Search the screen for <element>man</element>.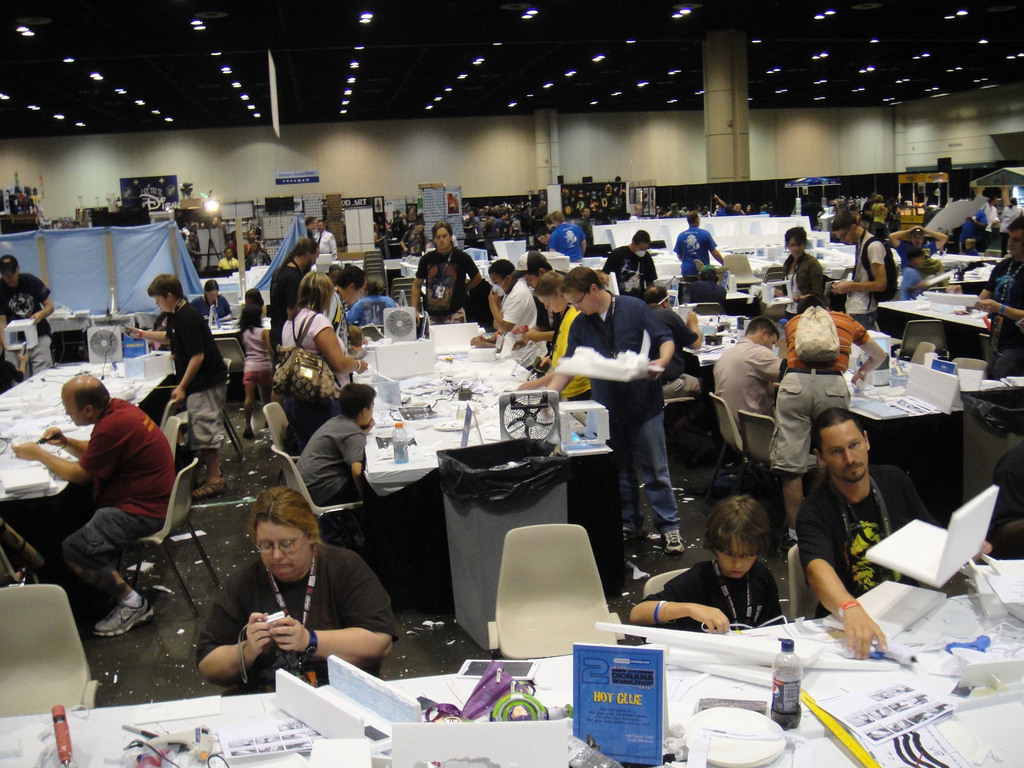
Found at 548:266:682:552.
